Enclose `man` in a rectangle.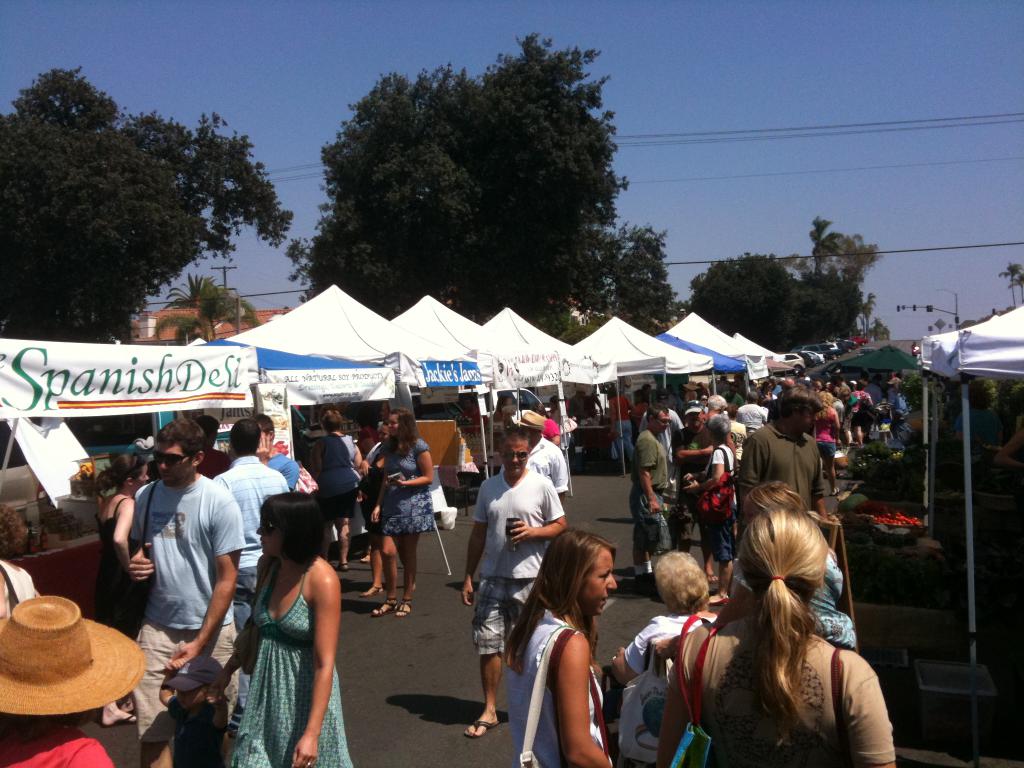
497:410:569:554.
